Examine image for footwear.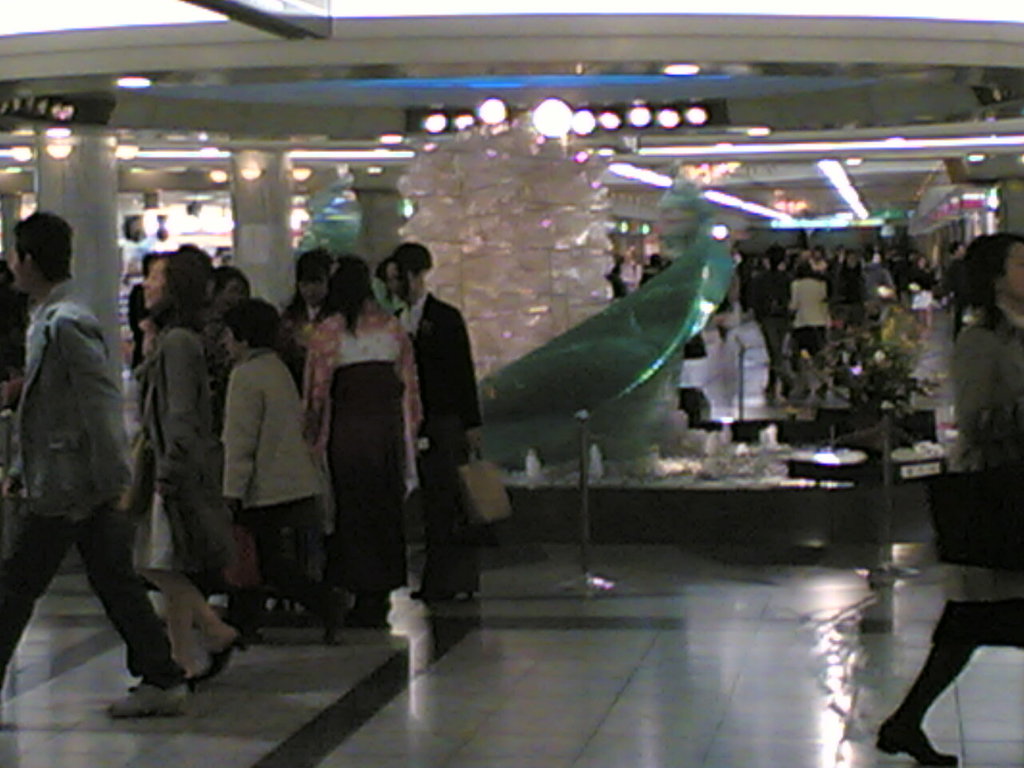
Examination result: <bbox>203, 634, 239, 672</bbox>.
